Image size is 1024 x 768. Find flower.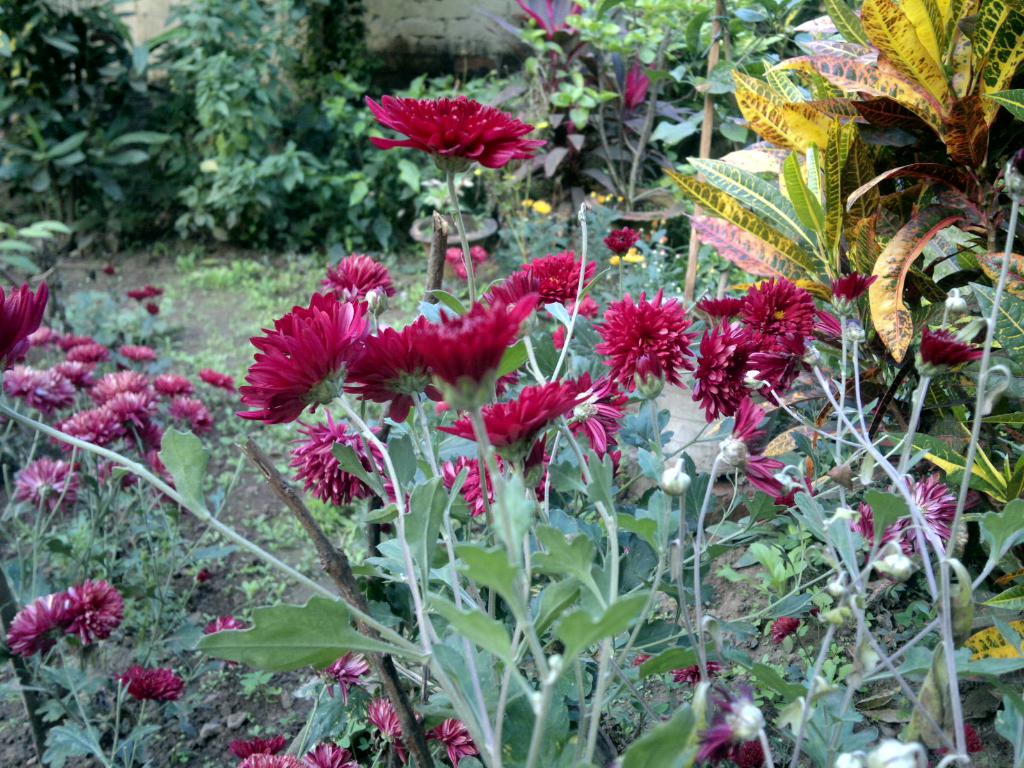
bbox=[91, 364, 152, 399].
